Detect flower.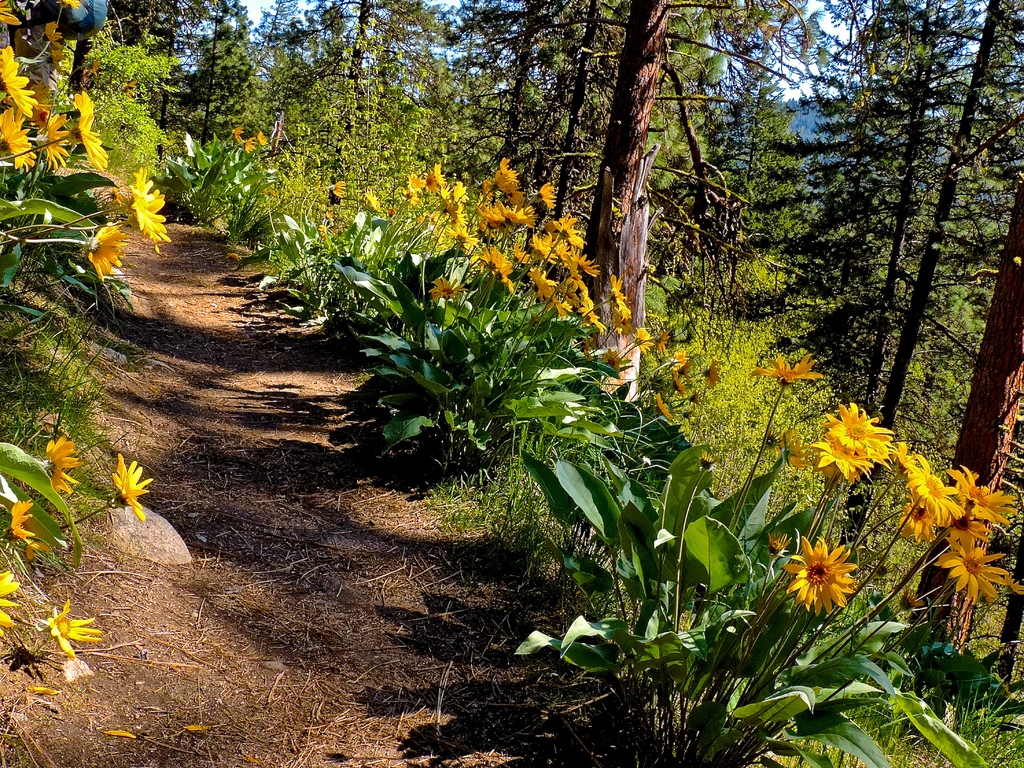
Detected at 77,217,138,281.
